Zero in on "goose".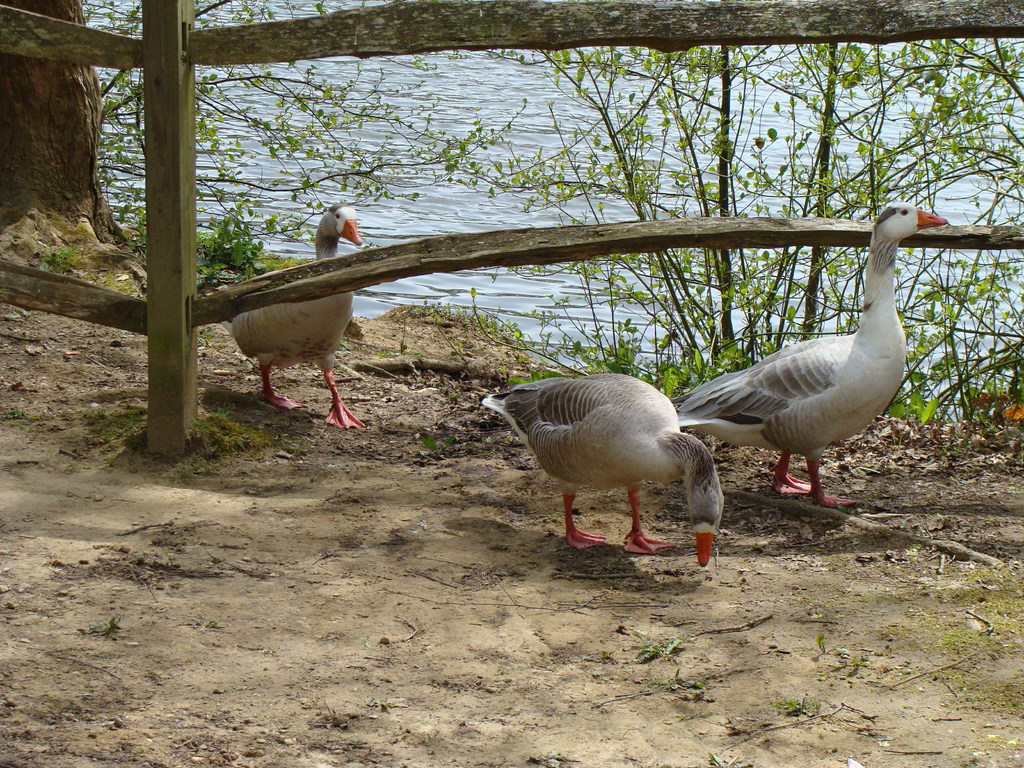
Zeroed in: Rect(222, 206, 366, 433).
